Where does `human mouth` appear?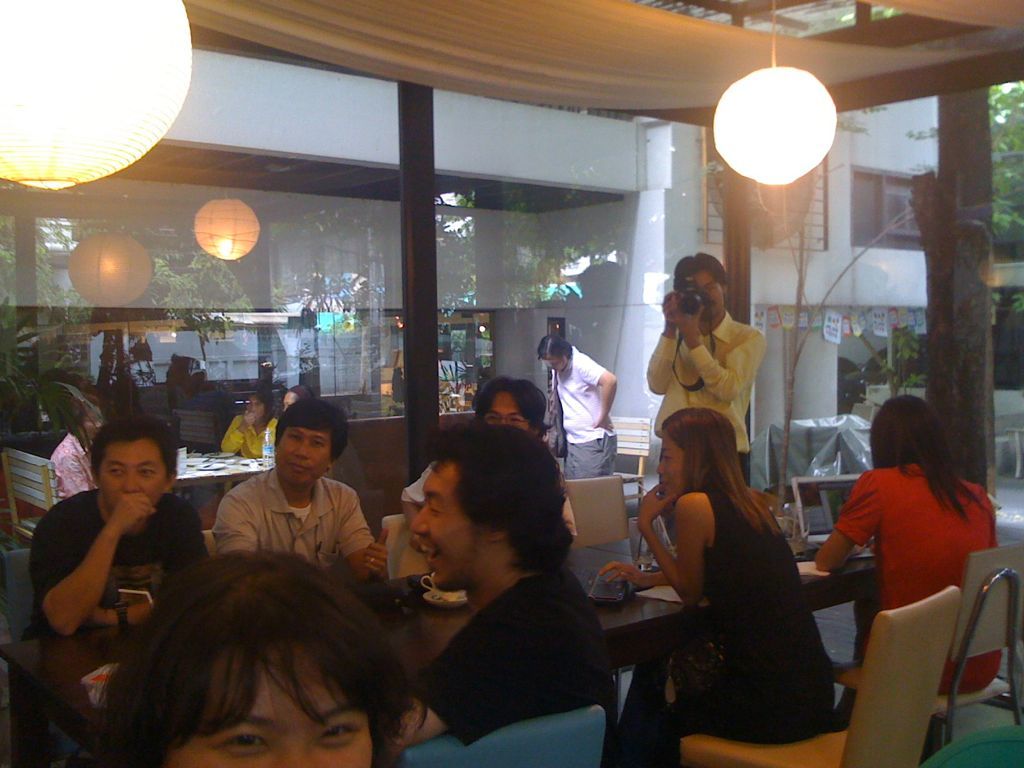
Appears at box=[660, 482, 671, 489].
